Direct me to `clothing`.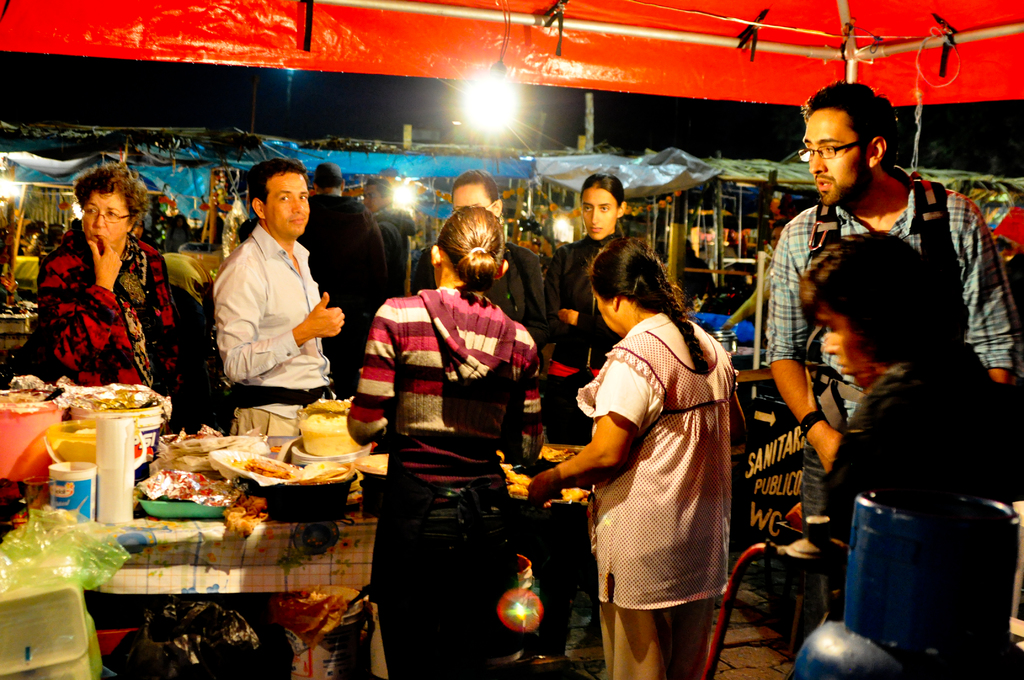
Direction: x1=819 y1=344 x2=1023 y2=576.
